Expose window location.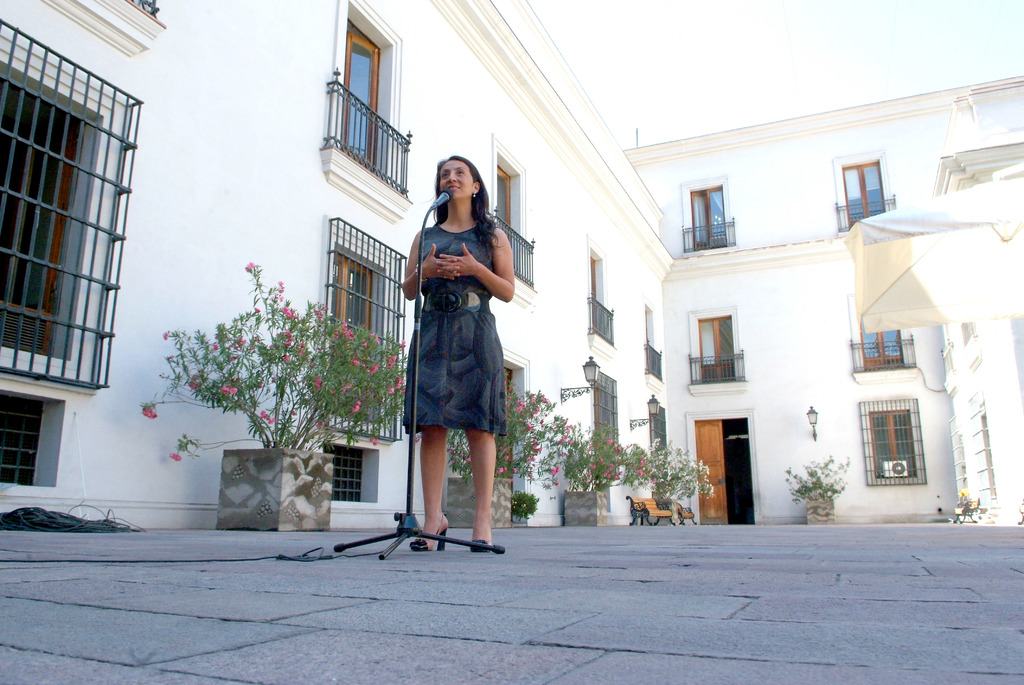
Exposed at {"x1": 842, "y1": 151, "x2": 910, "y2": 234}.
